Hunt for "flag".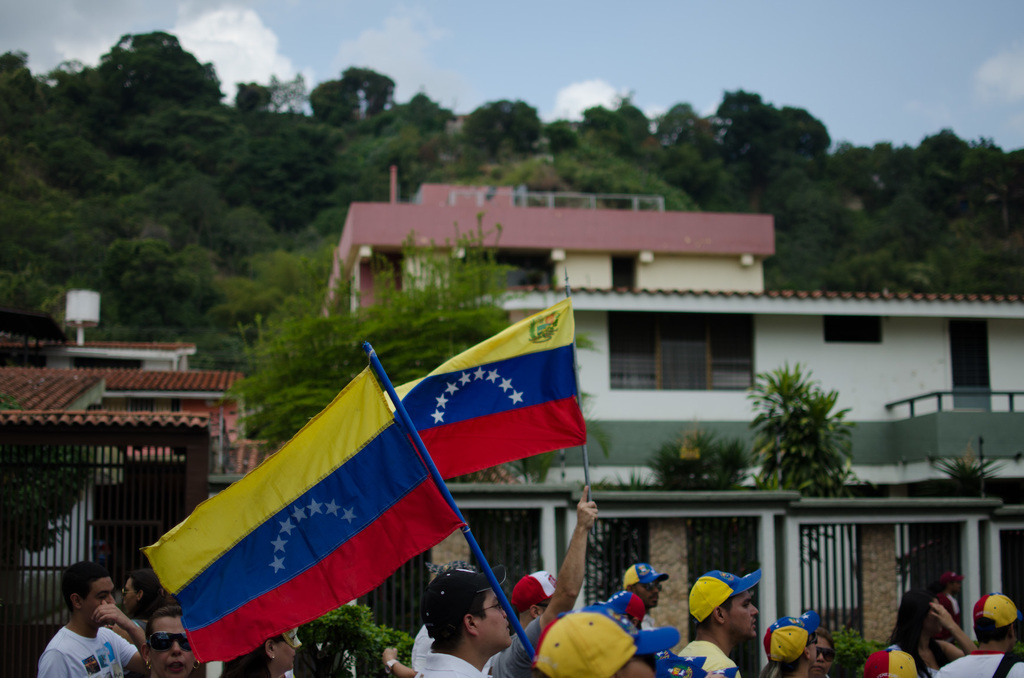
Hunted down at bbox=[364, 309, 595, 494].
